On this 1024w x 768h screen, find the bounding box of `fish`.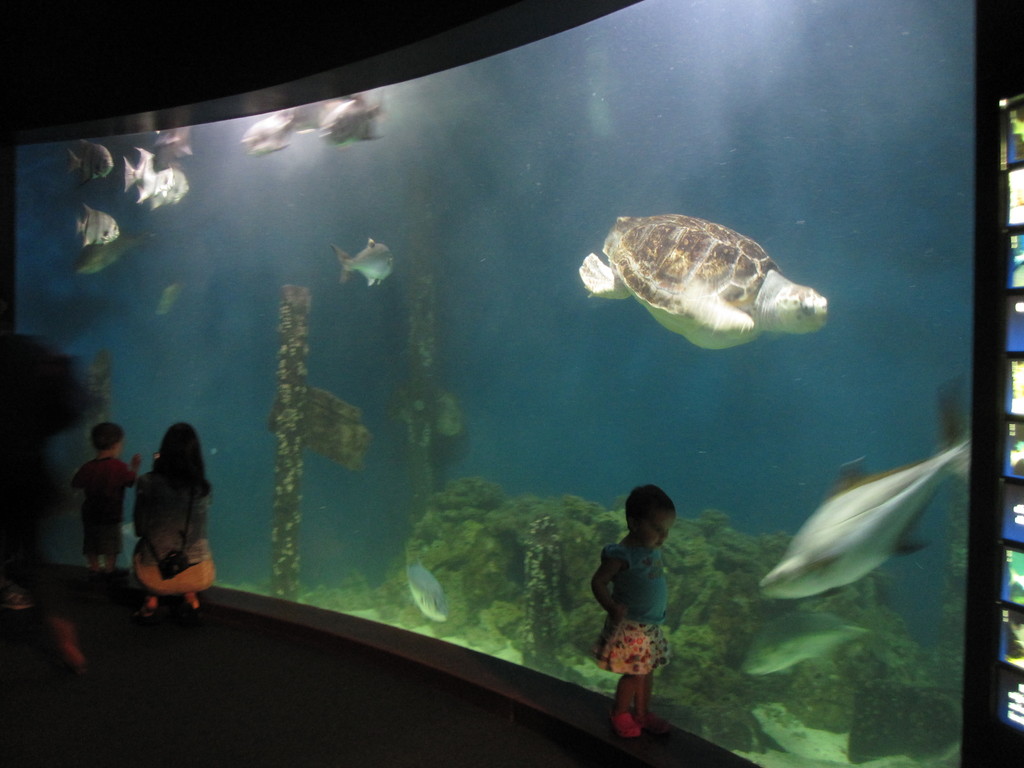
Bounding box: (399, 545, 451, 616).
